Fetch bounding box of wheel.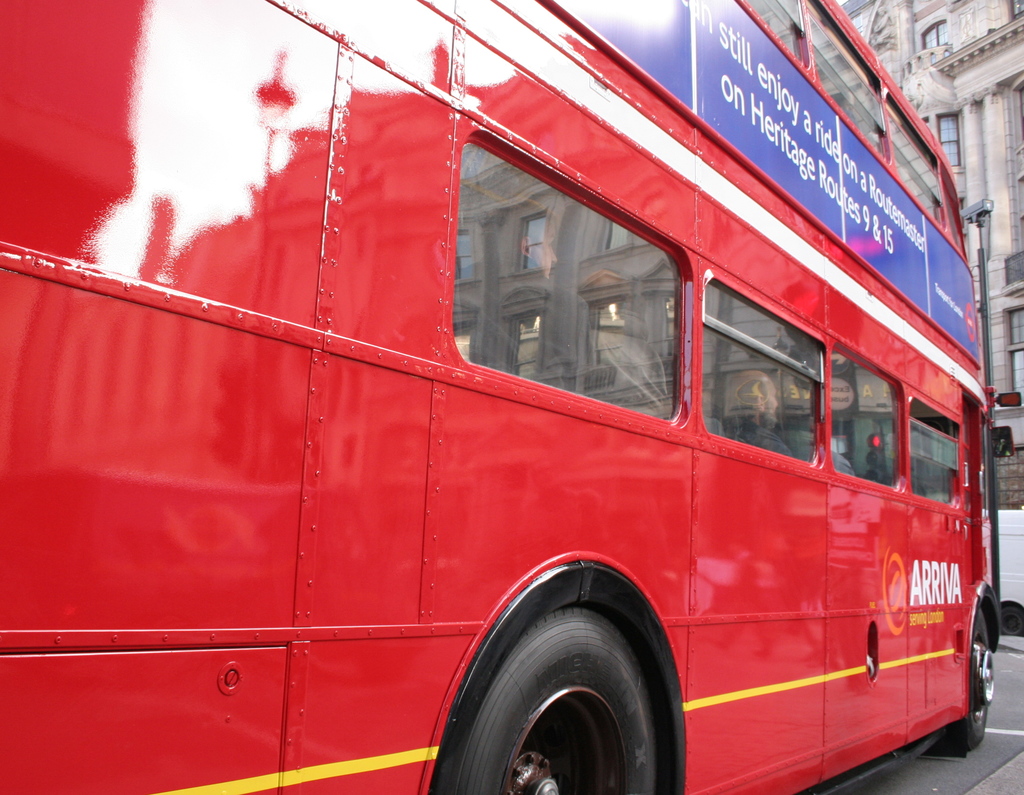
Bbox: bbox=[950, 611, 998, 753].
